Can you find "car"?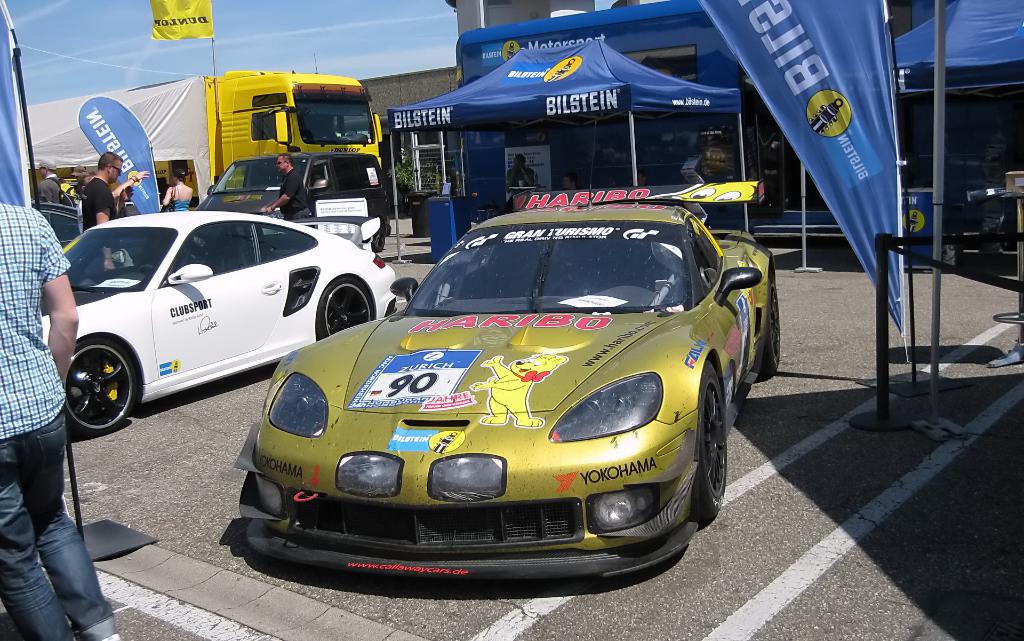
Yes, bounding box: Rect(205, 158, 381, 221).
